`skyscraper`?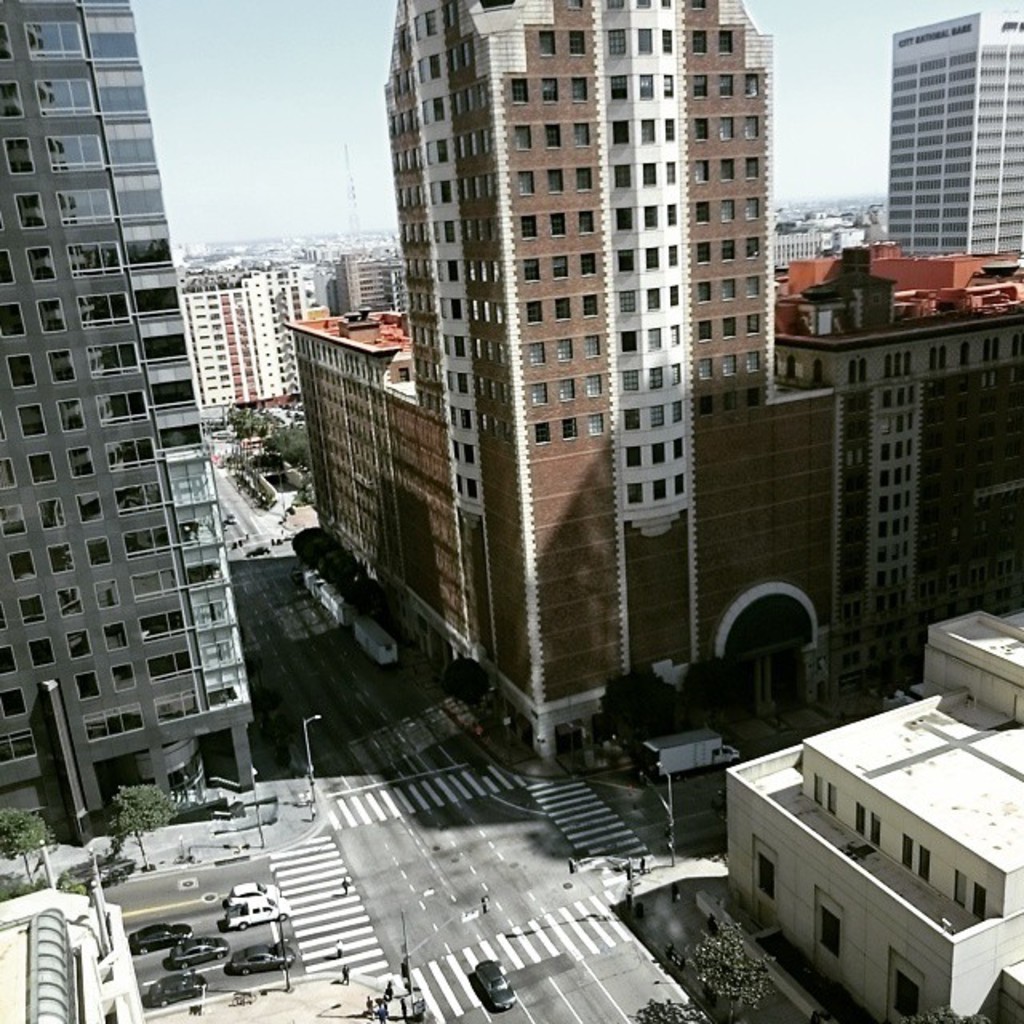
(181, 266, 299, 403)
